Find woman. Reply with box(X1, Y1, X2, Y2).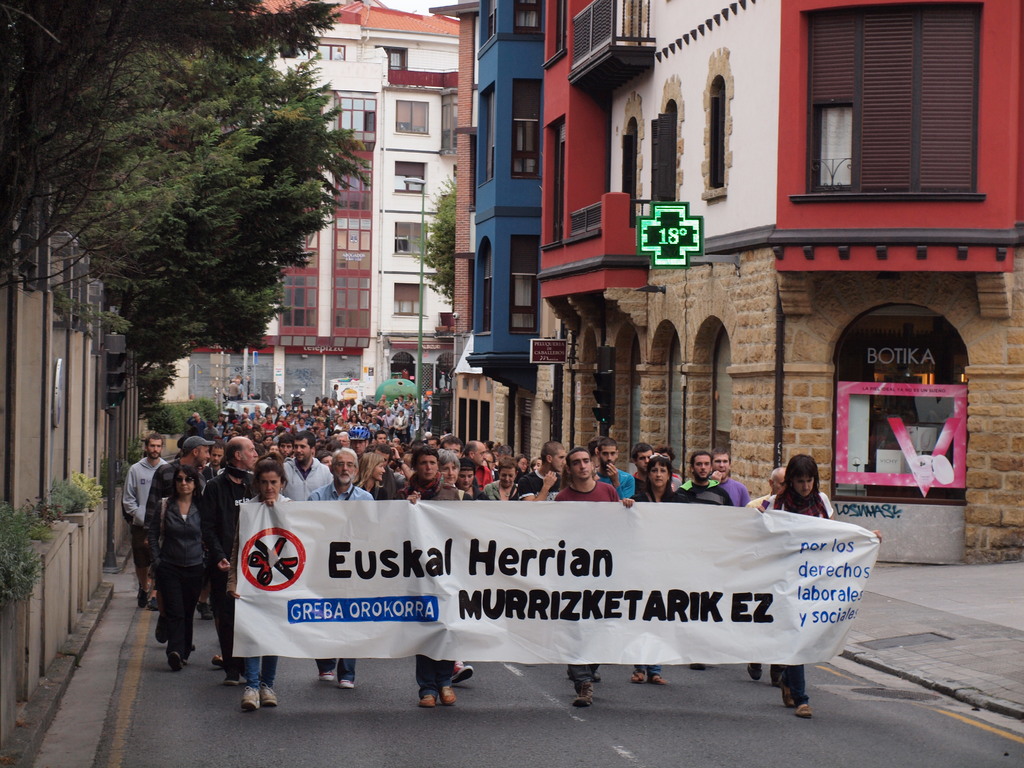
box(483, 451, 529, 504).
